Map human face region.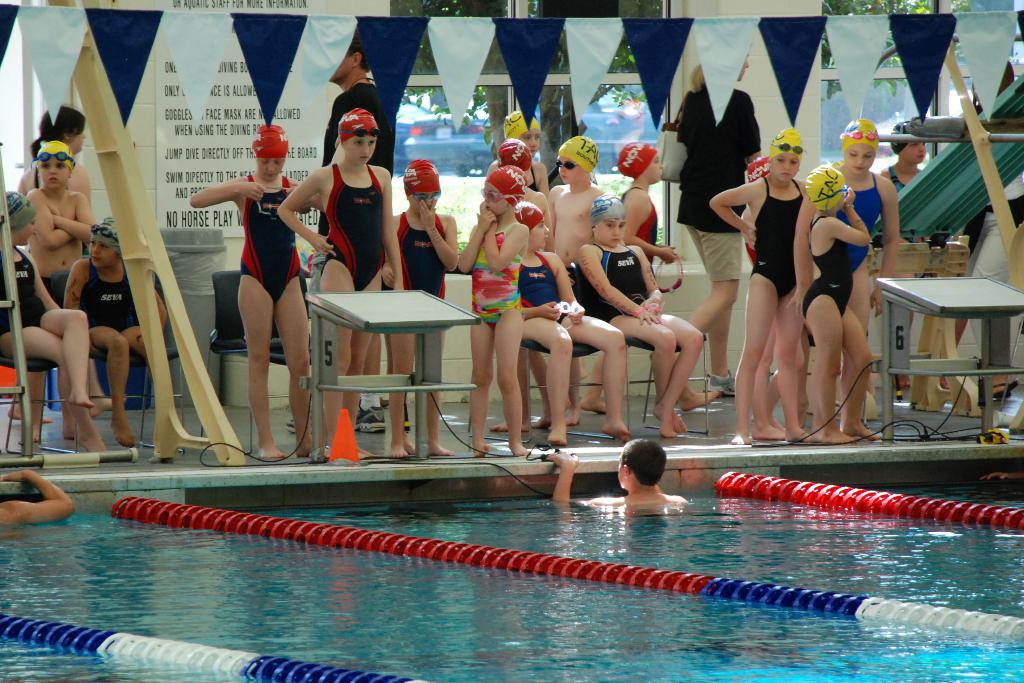
Mapped to 900:144:927:165.
